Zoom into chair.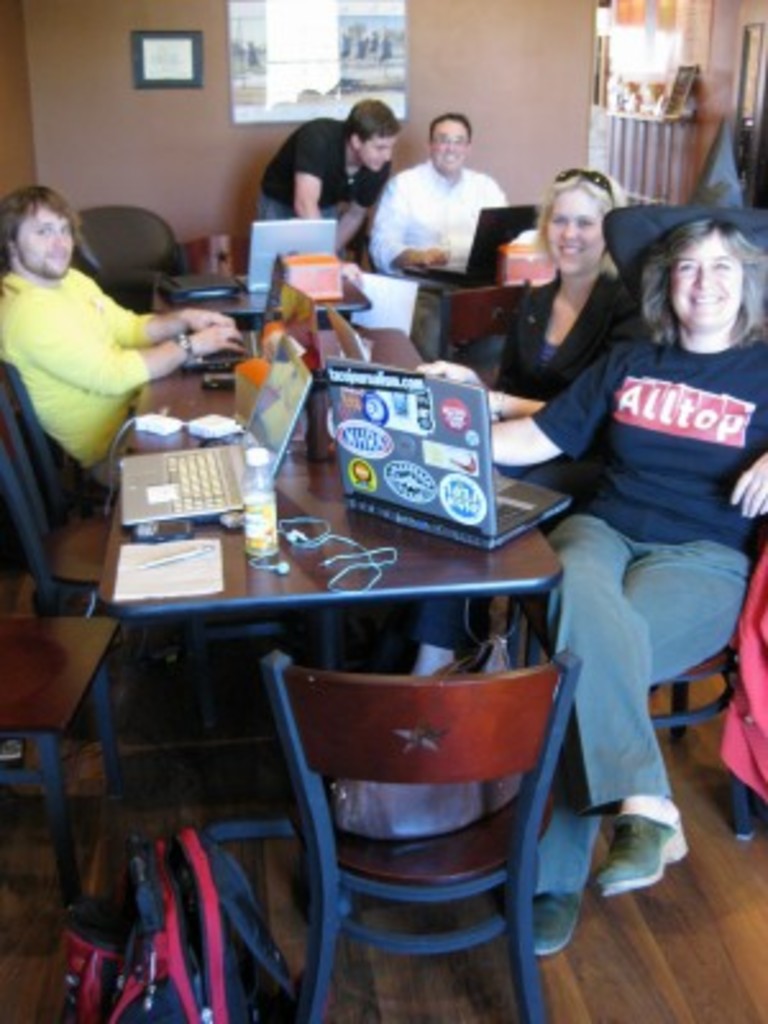
Zoom target: crop(0, 364, 243, 732).
